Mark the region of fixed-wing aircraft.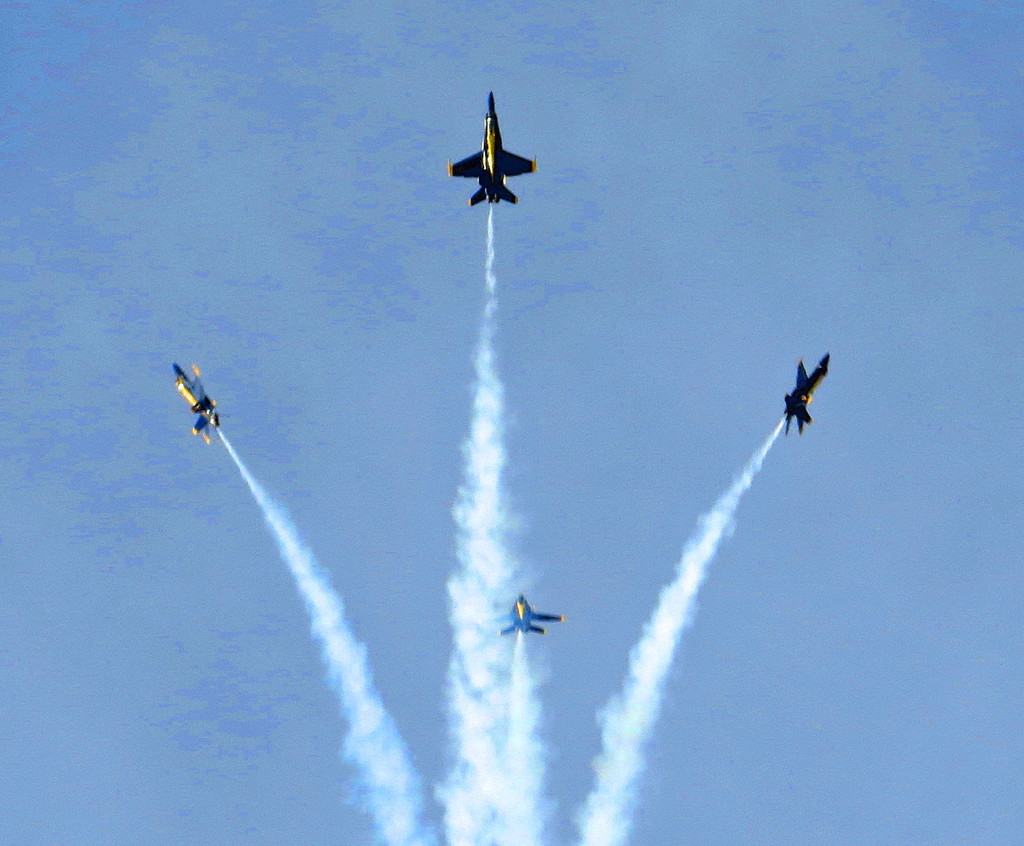
Region: [left=170, top=360, right=221, bottom=437].
